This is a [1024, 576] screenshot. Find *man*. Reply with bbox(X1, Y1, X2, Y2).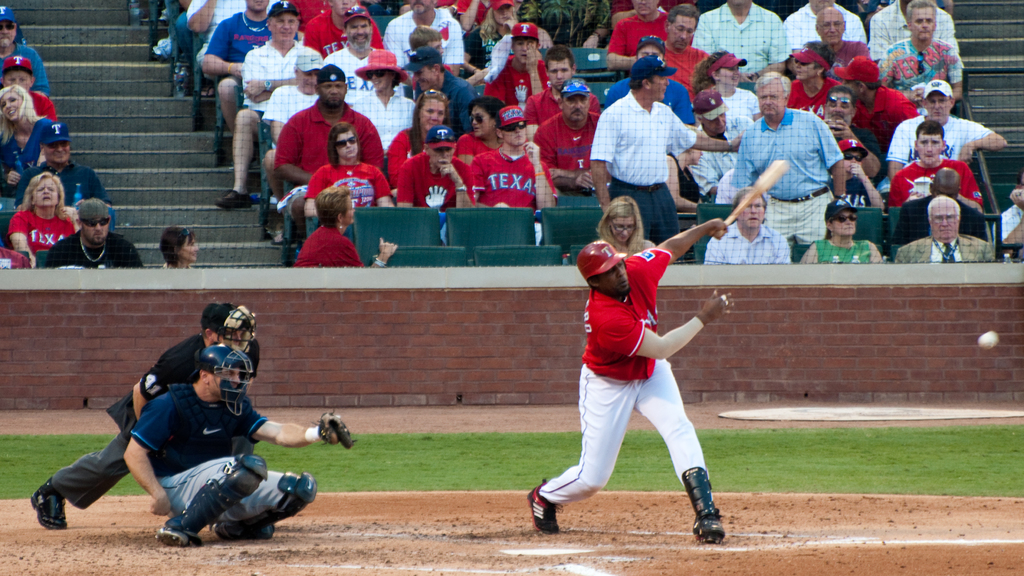
bbox(659, 3, 709, 107).
